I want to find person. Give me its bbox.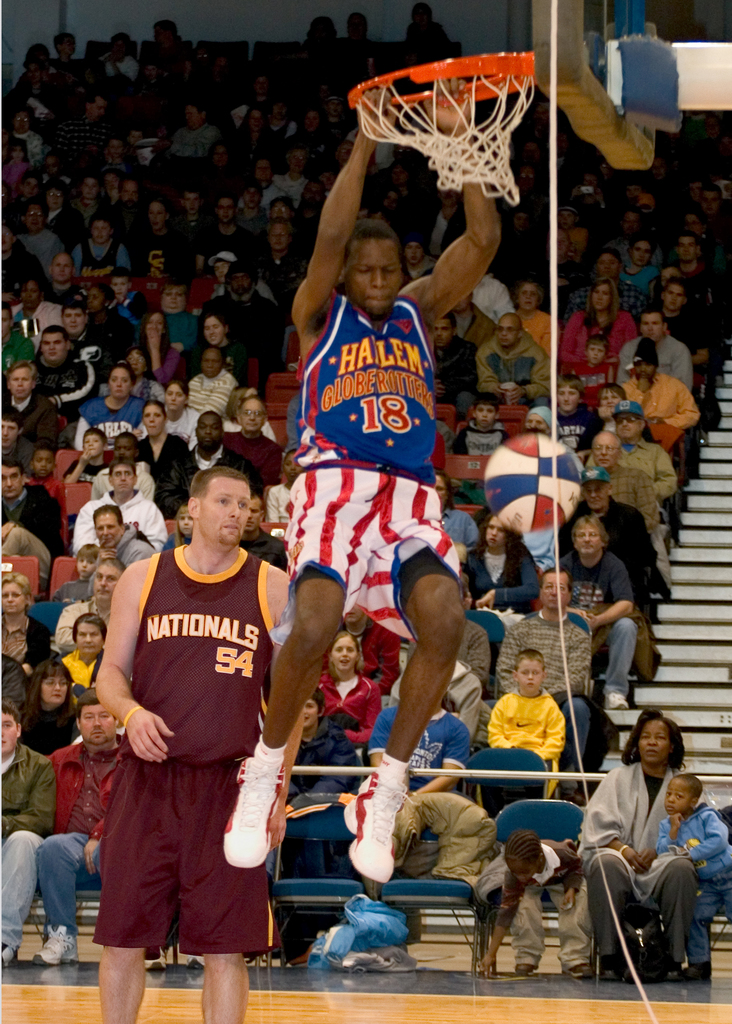
[56,551,133,651].
